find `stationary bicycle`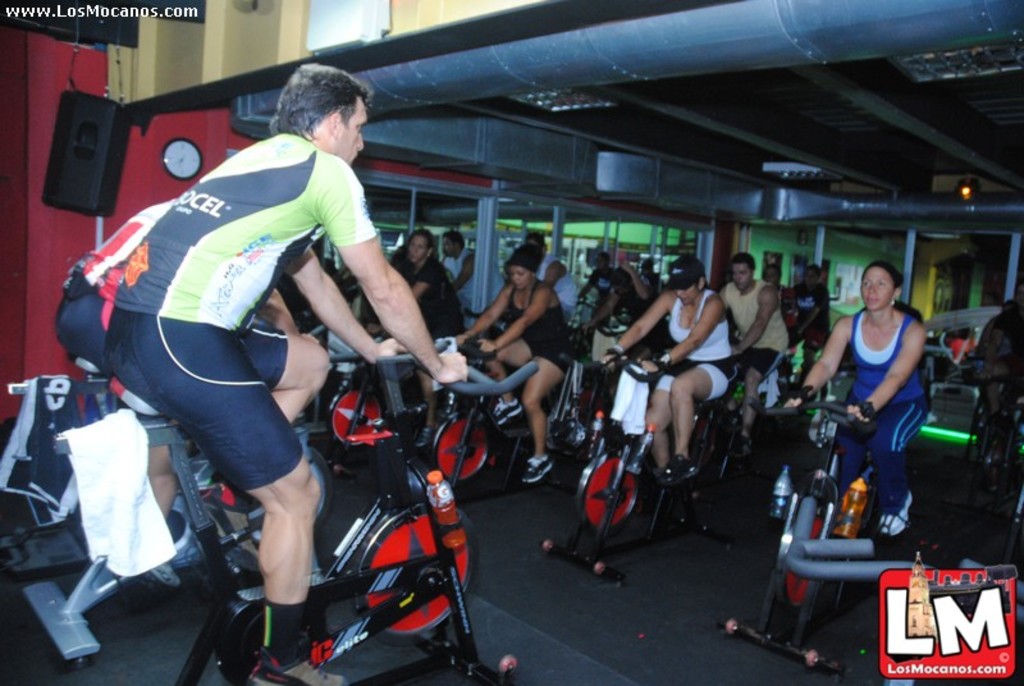
{"x1": 317, "y1": 279, "x2": 790, "y2": 585}
